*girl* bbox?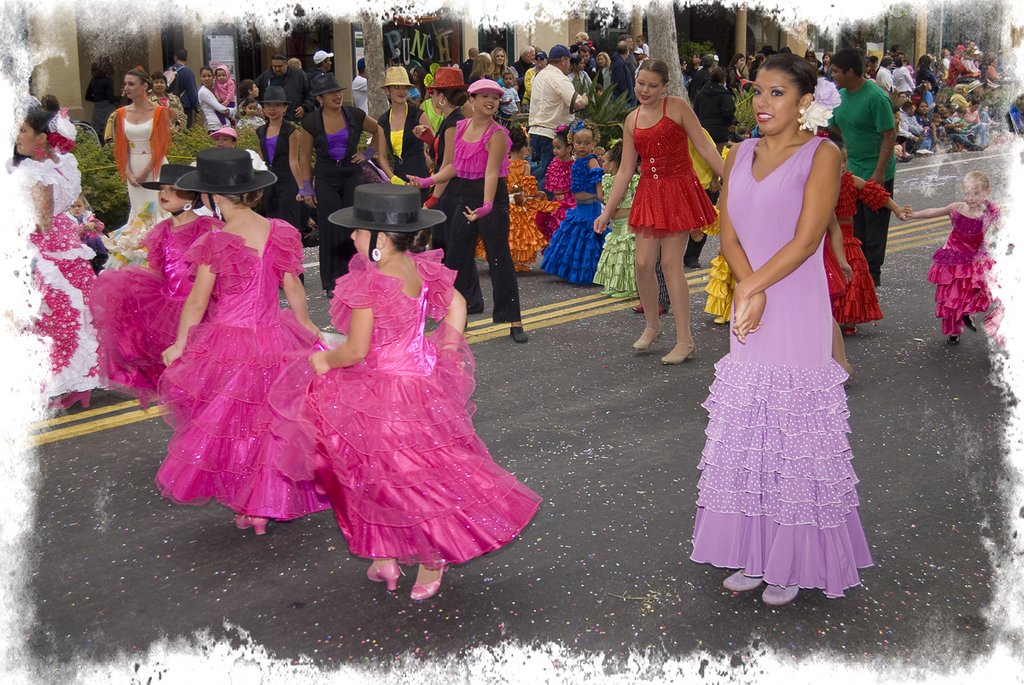
Rect(594, 60, 725, 366)
